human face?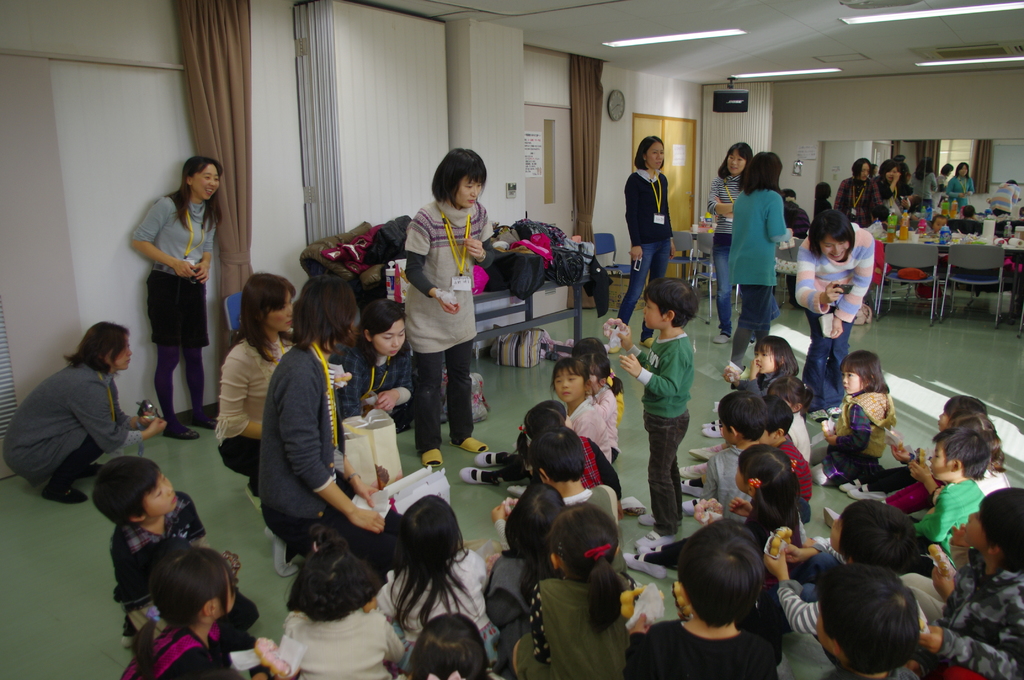
{"x1": 646, "y1": 143, "x2": 664, "y2": 172}
